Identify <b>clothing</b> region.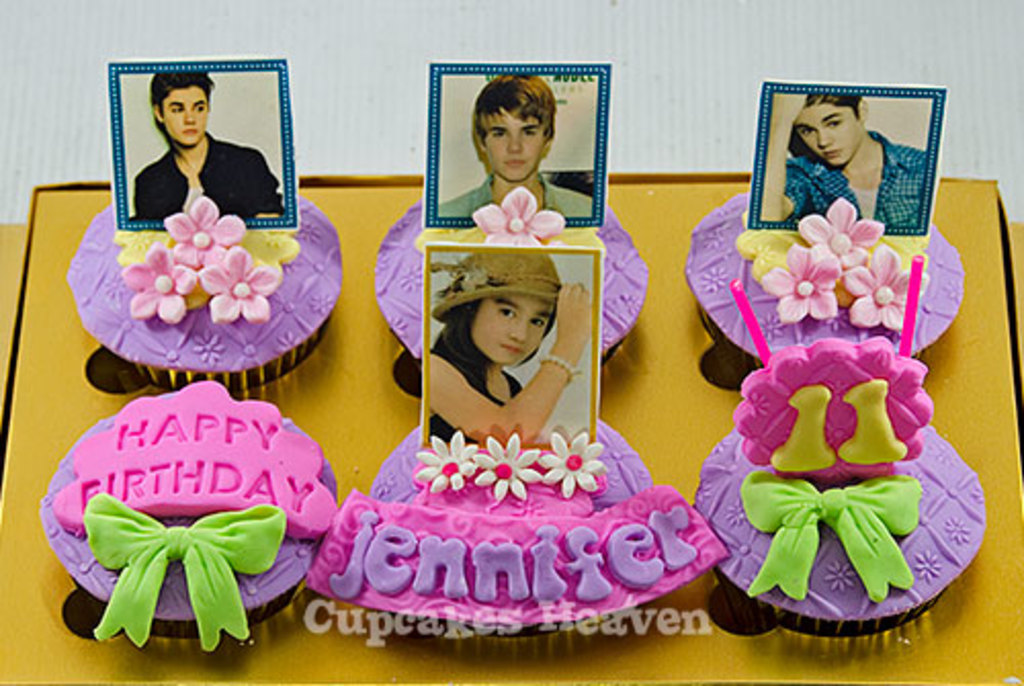
Region: 442/172/606/219.
